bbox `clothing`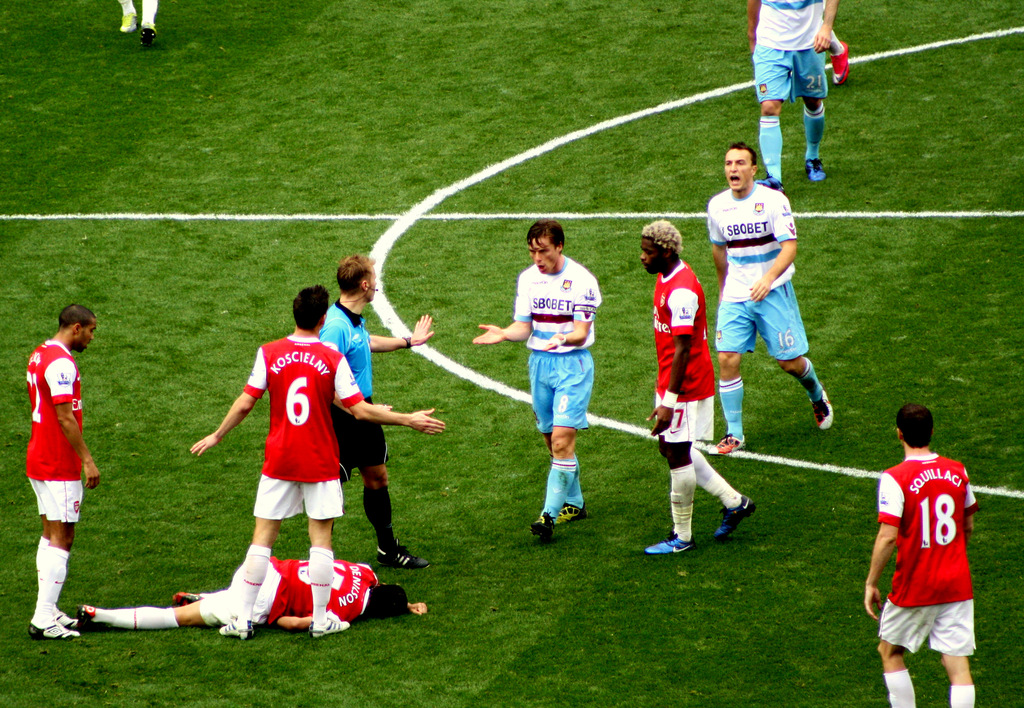
[left=874, top=438, right=985, bottom=661]
